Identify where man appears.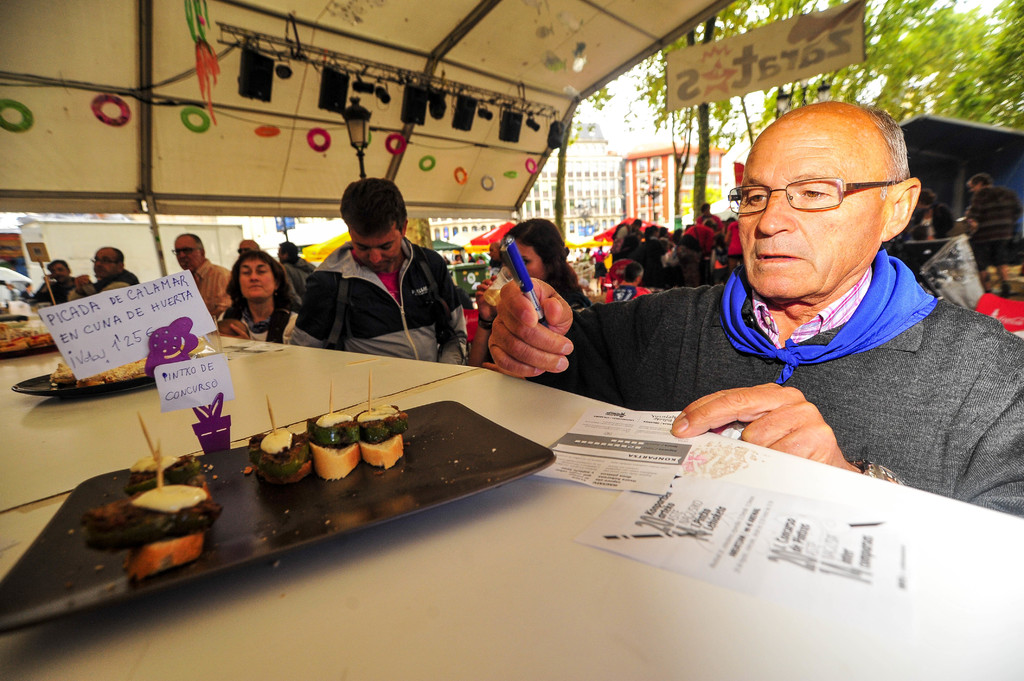
Appears at detection(693, 198, 728, 235).
